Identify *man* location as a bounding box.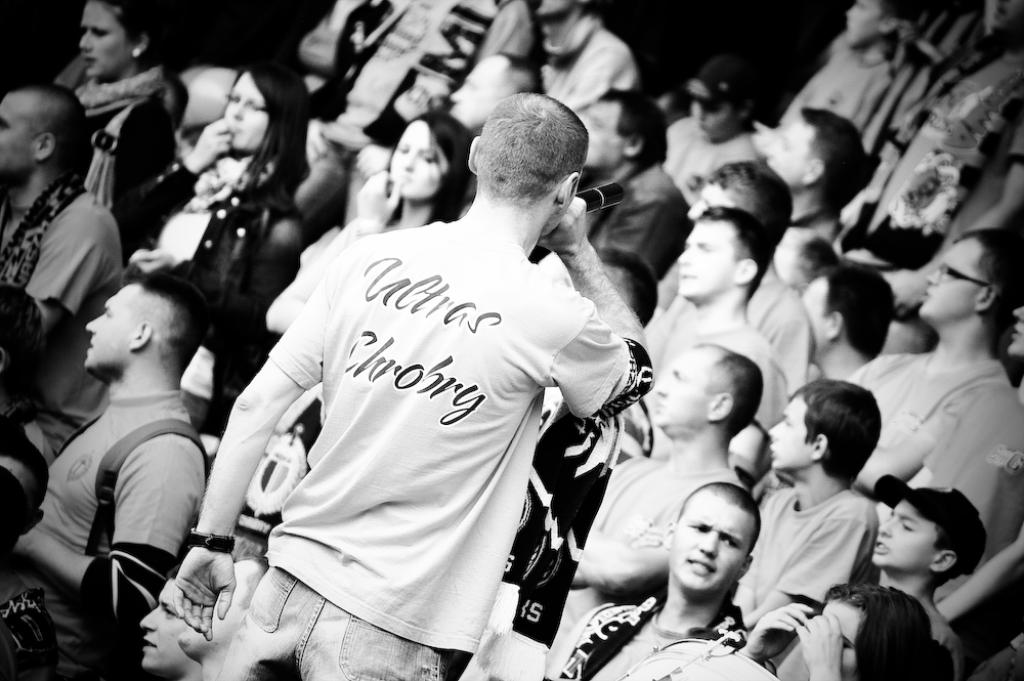
region(759, 105, 884, 270).
